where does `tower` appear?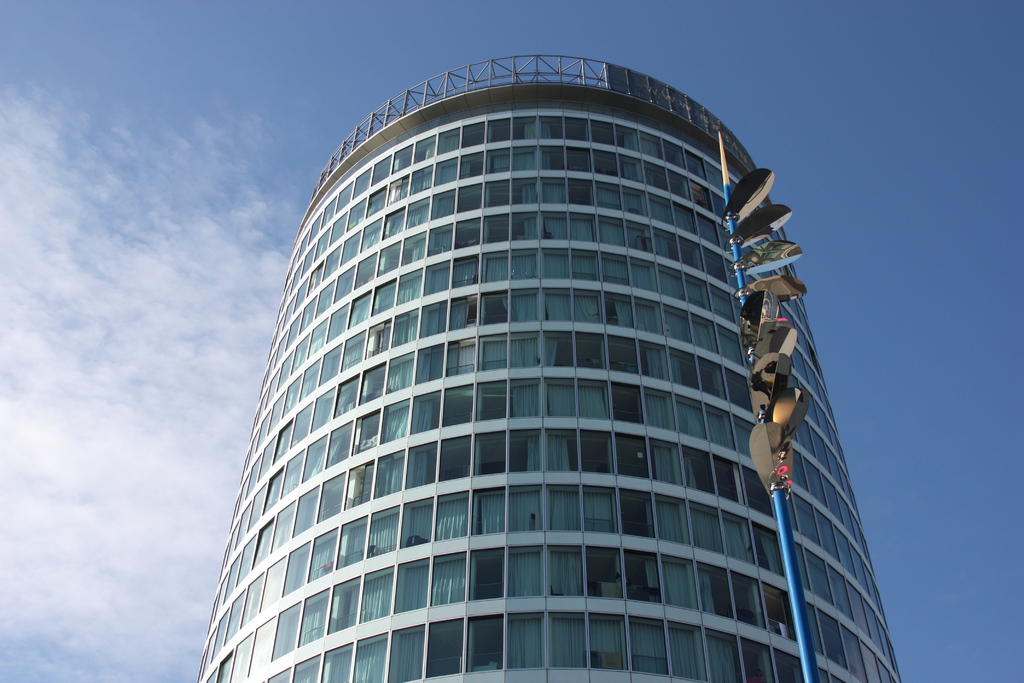
Appears at select_region(177, 4, 894, 665).
